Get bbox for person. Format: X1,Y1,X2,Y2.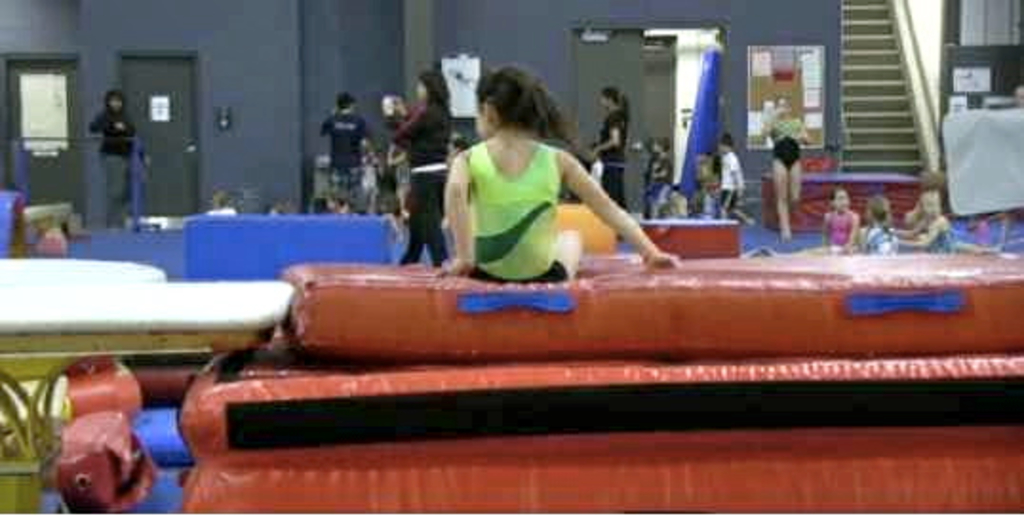
855,196,900,257.
